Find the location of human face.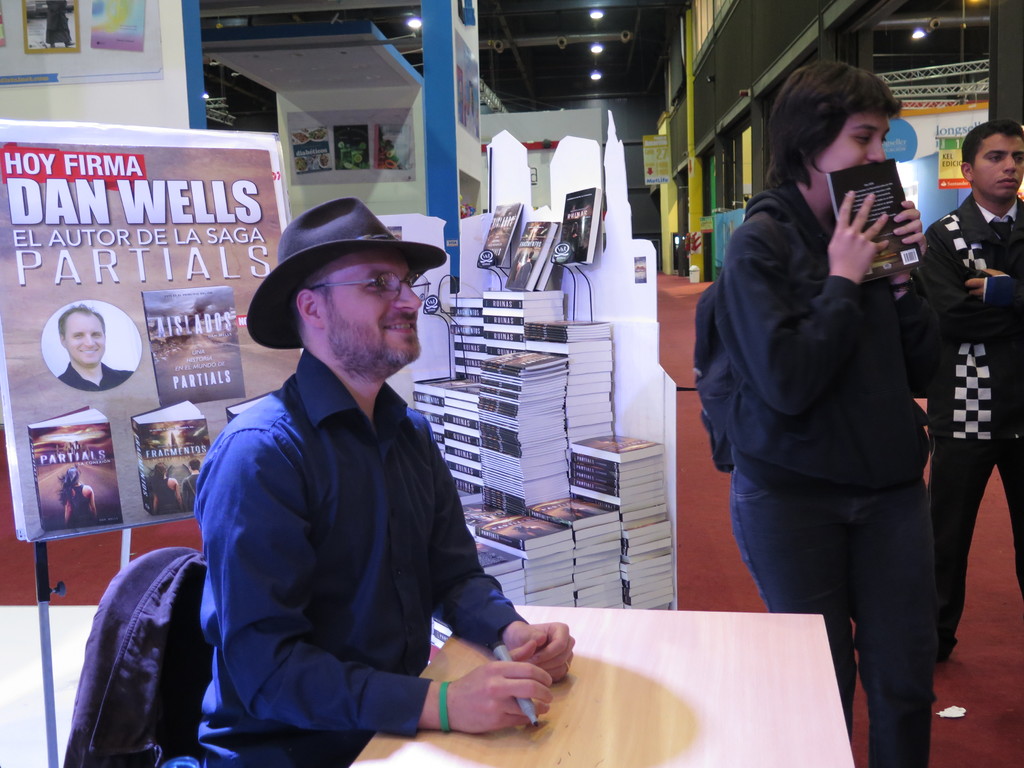
Location: crop(979, 135, 1023, 204).
